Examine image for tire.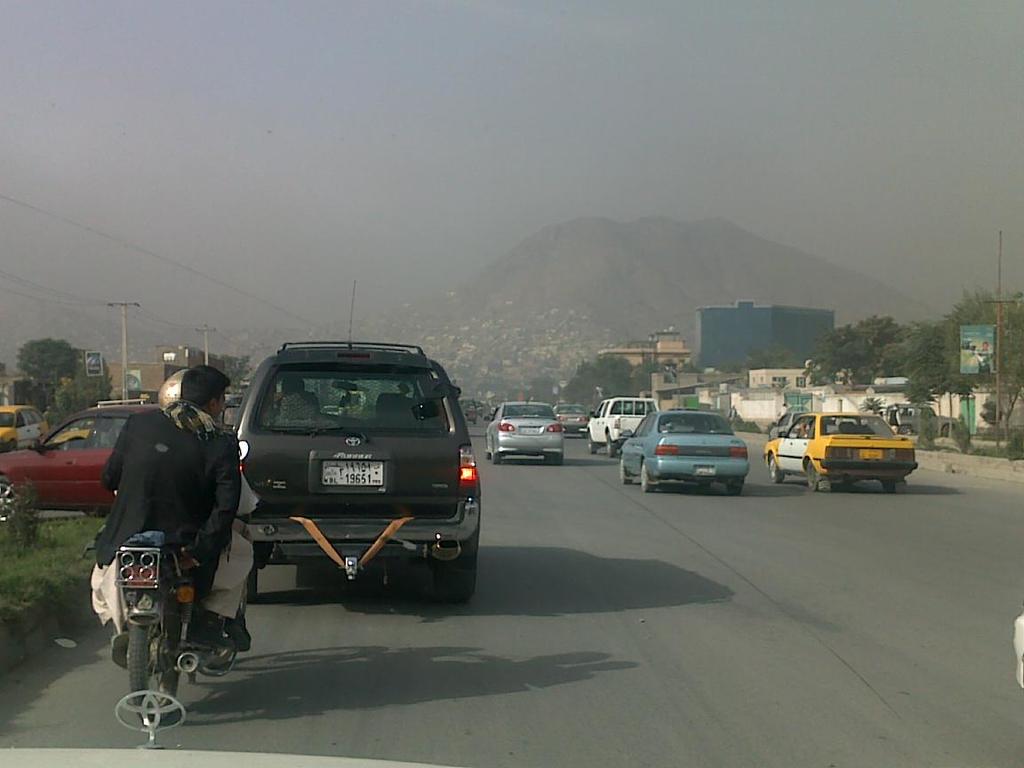
Examination result: (125,588,177,731).
